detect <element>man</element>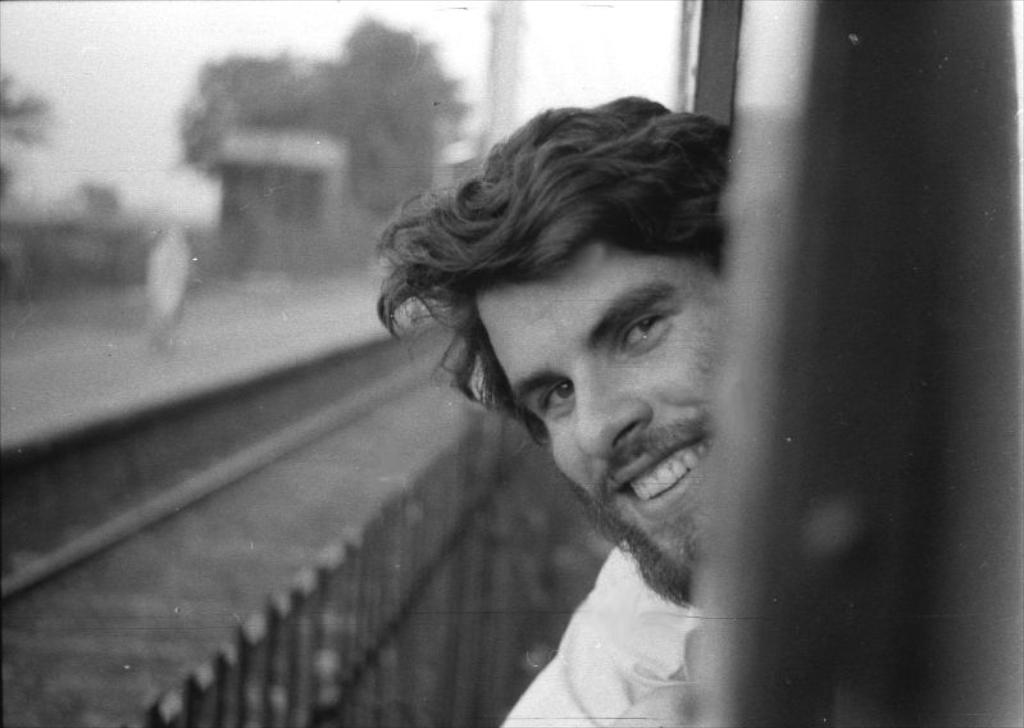
[x1=415, y1=96, x2=811, y2=711]
